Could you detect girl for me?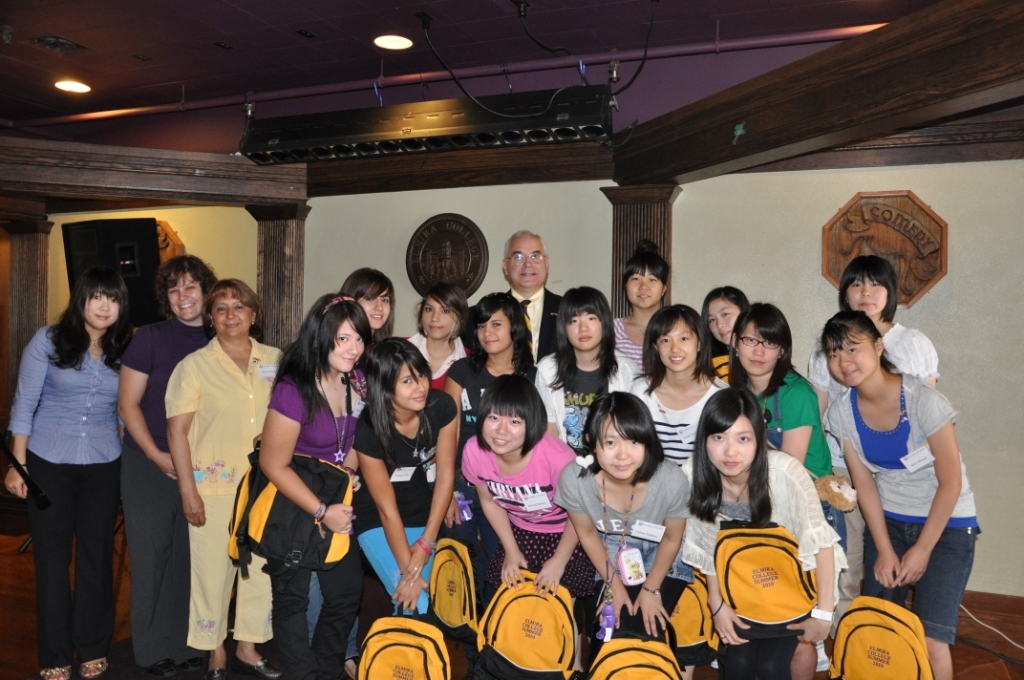
Detection result: locate(632, 308, 718, 490).
